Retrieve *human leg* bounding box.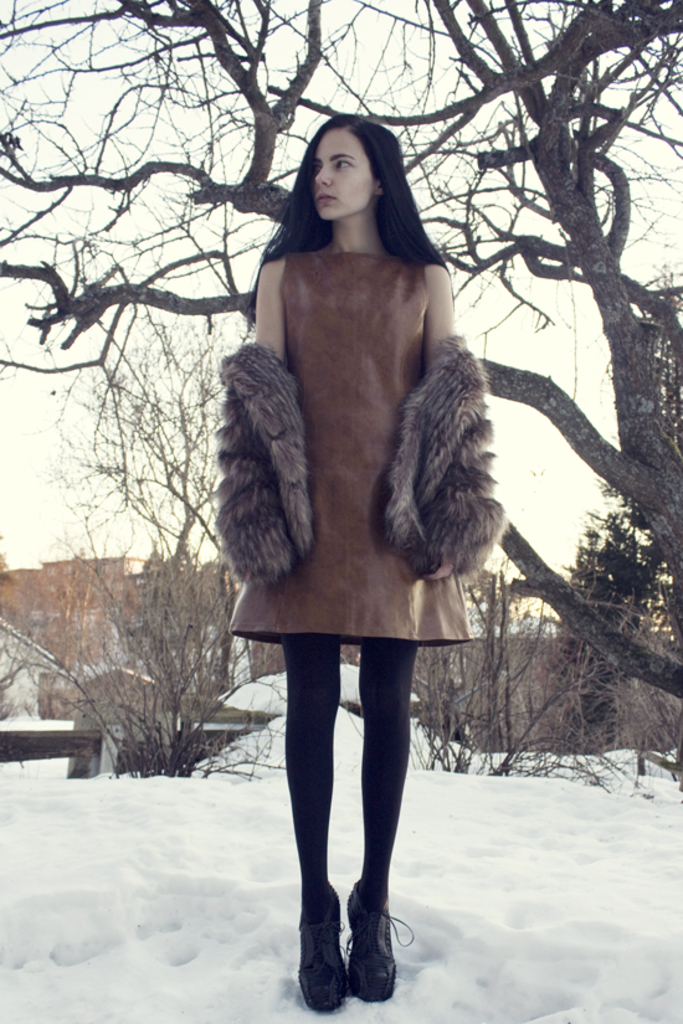
Bounding box: box=[294, 643, 346, 1005].
